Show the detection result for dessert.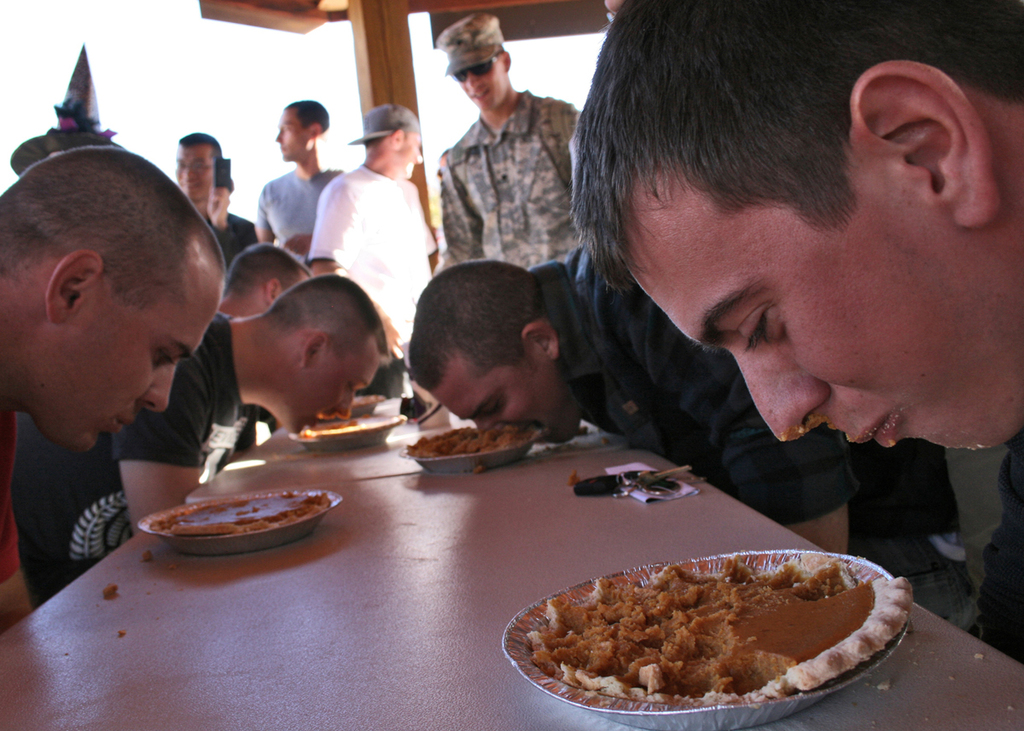
[left=143, top=496, right=342, bottom=537].
